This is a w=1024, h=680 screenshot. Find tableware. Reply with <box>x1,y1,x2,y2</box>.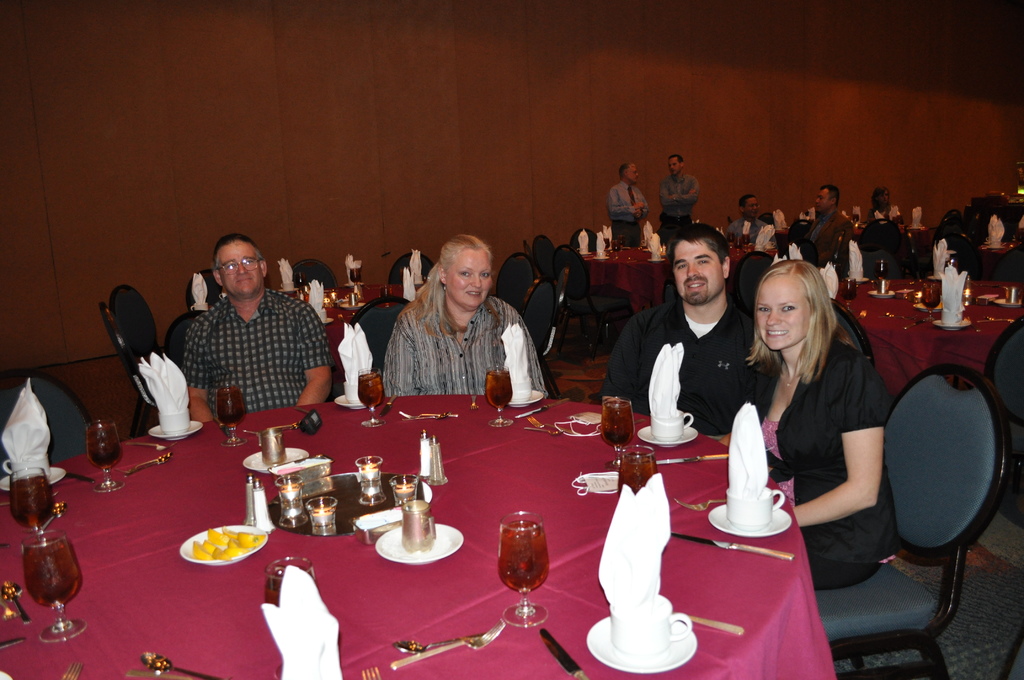
<box>280,476,306,528</box>.
